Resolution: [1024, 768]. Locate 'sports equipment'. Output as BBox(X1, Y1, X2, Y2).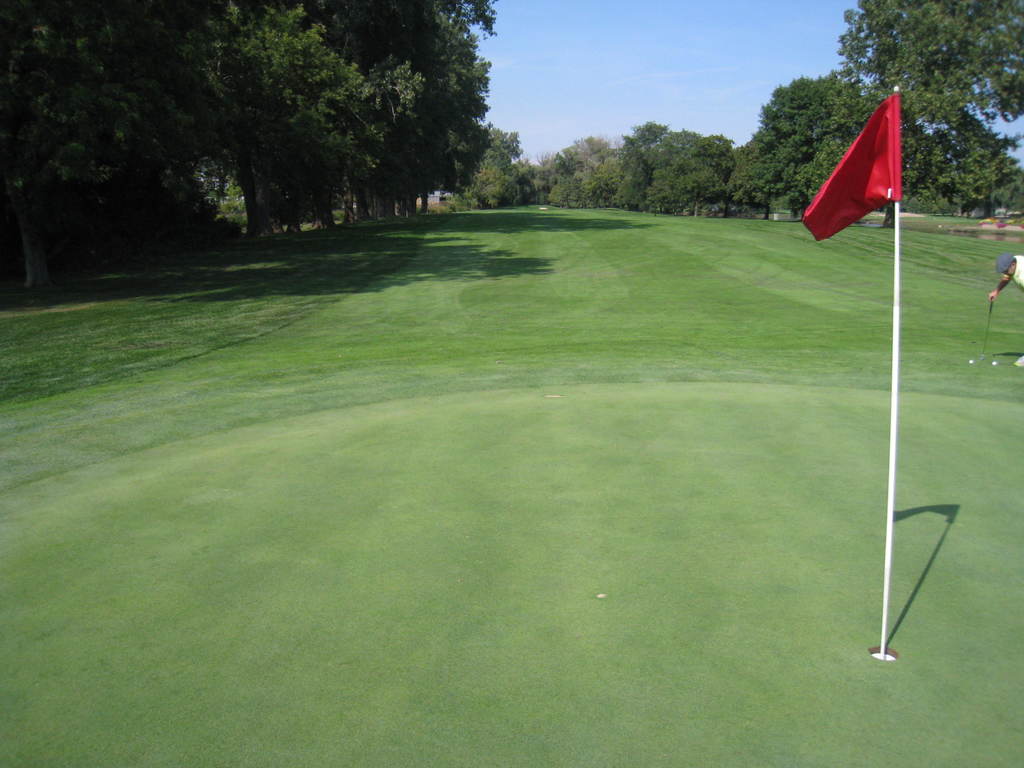
BBox(988, 357, 1002, 367).
